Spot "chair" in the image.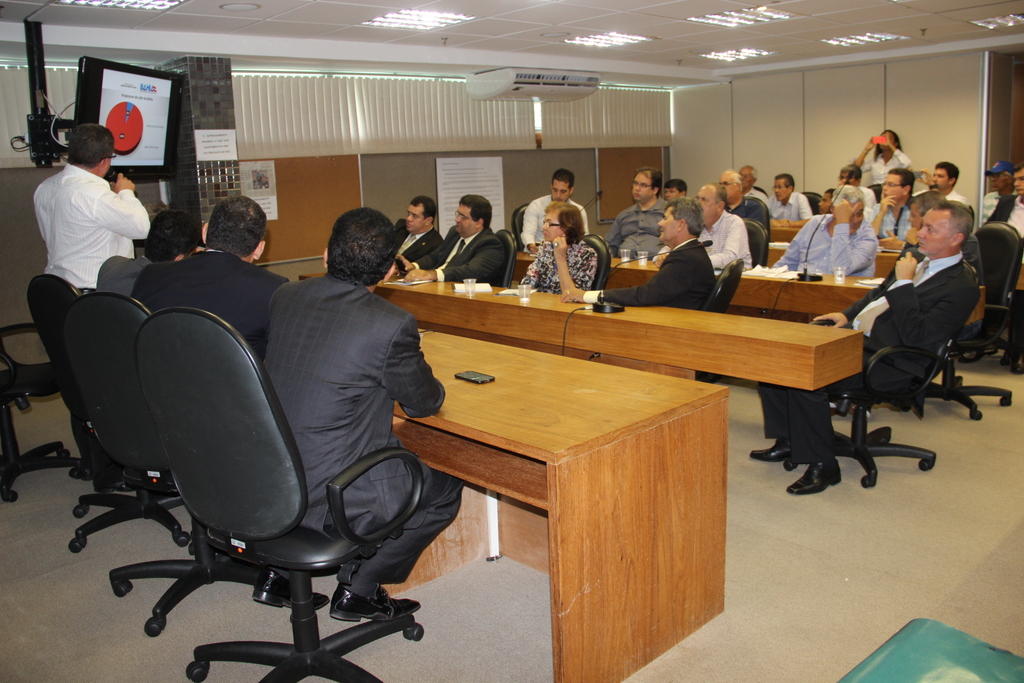
"chair" found at detection(28, 274, 195, 554).
